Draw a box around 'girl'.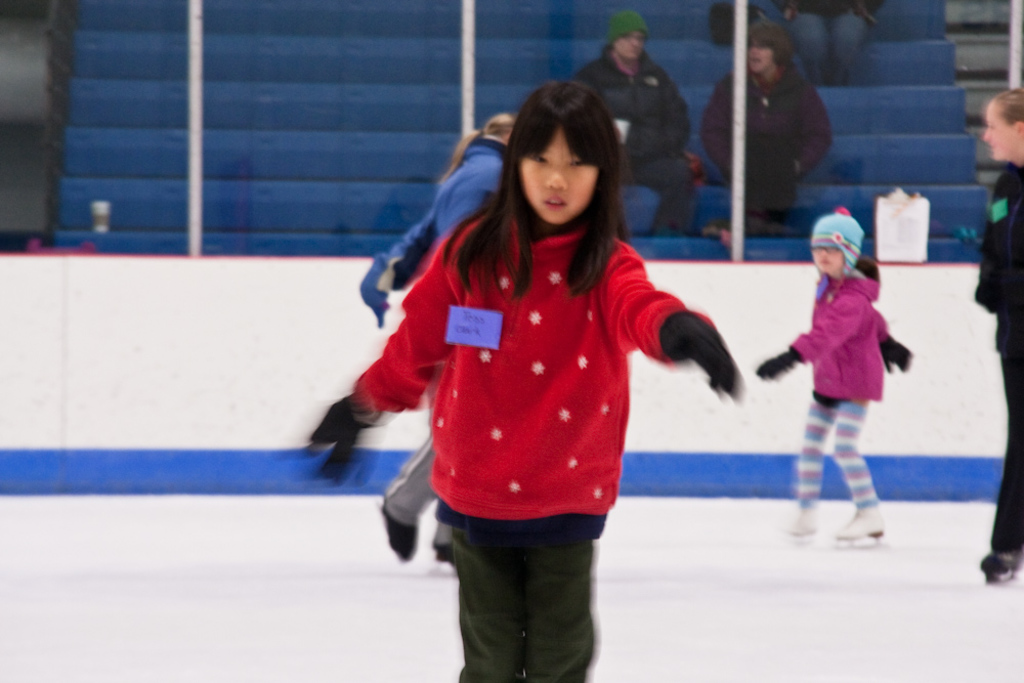
(309,82,737,682).
